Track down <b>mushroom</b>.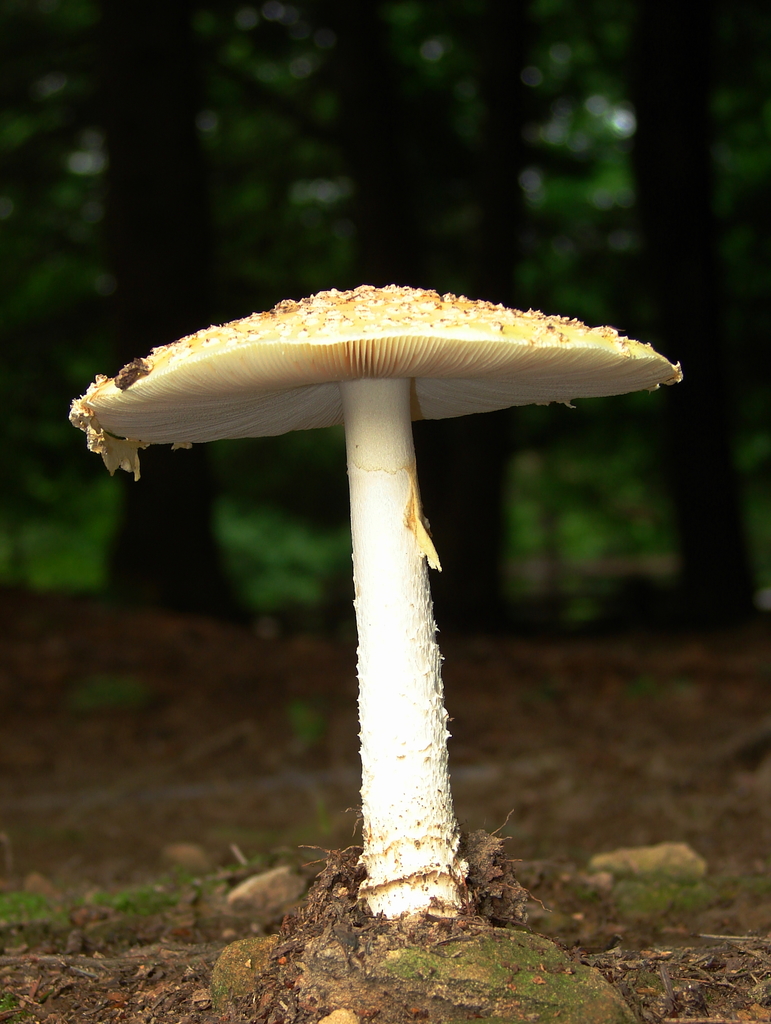
Tracked to locate(61, 270, 678, 906).
